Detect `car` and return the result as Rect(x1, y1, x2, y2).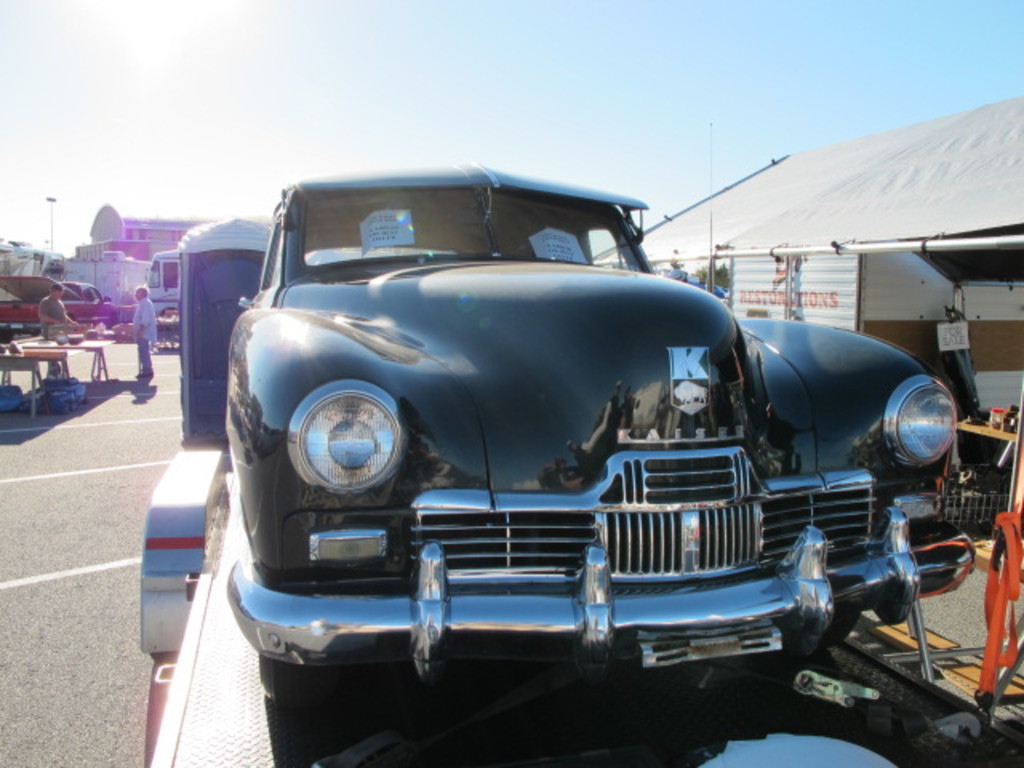
Rect(0, 272, 133, 338).
